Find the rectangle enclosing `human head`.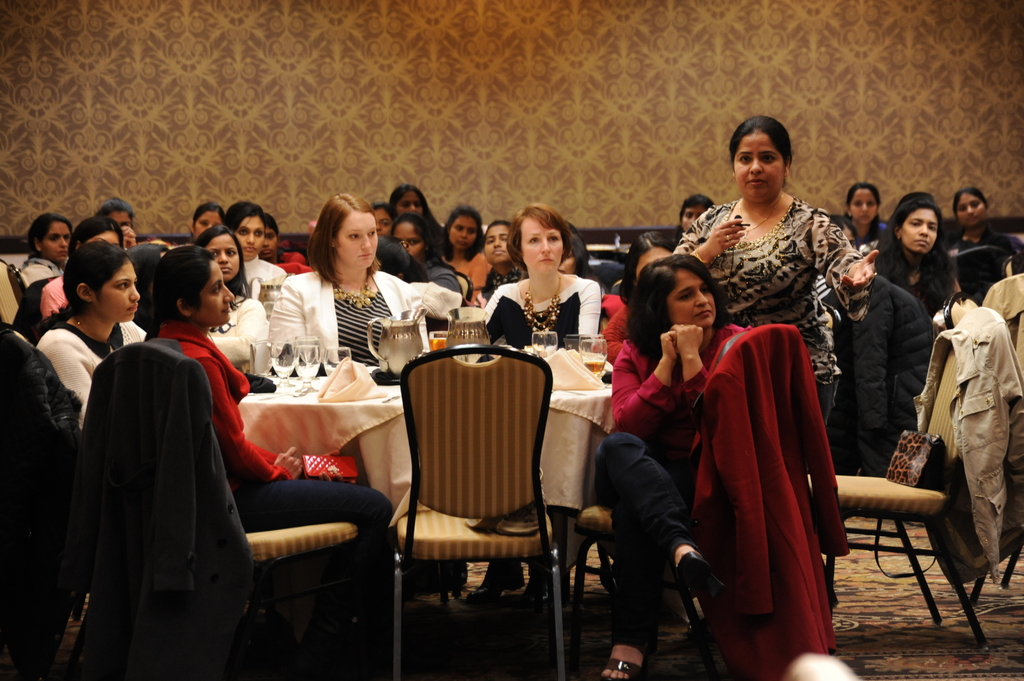
x1=510, y1=198, x2=569, y2=277.
